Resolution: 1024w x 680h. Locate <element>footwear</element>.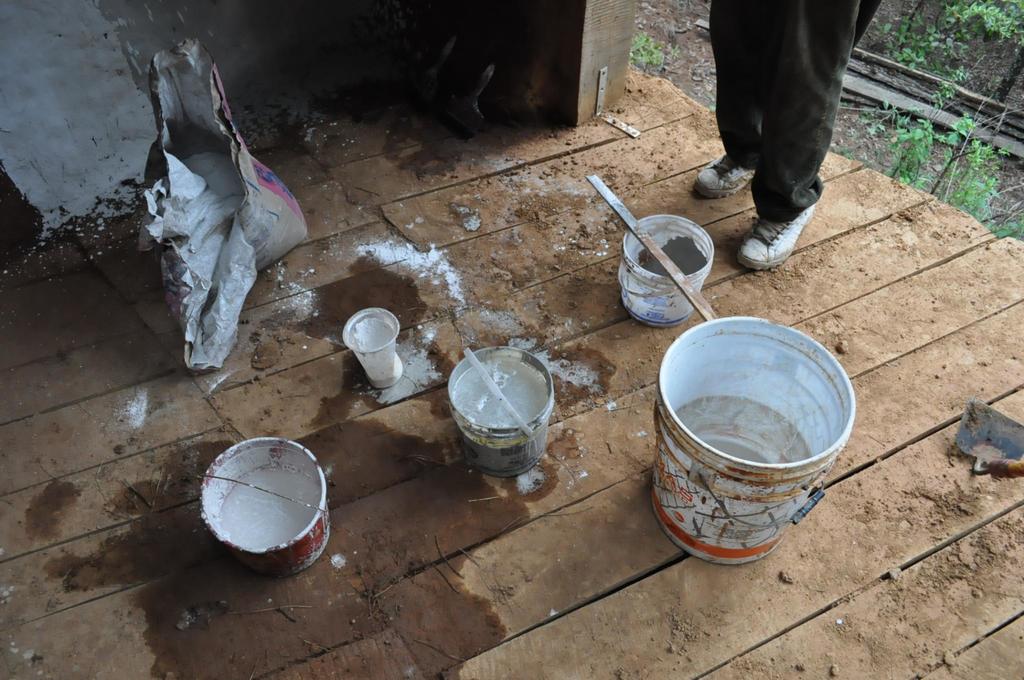
[690, 149, 755, 199].
